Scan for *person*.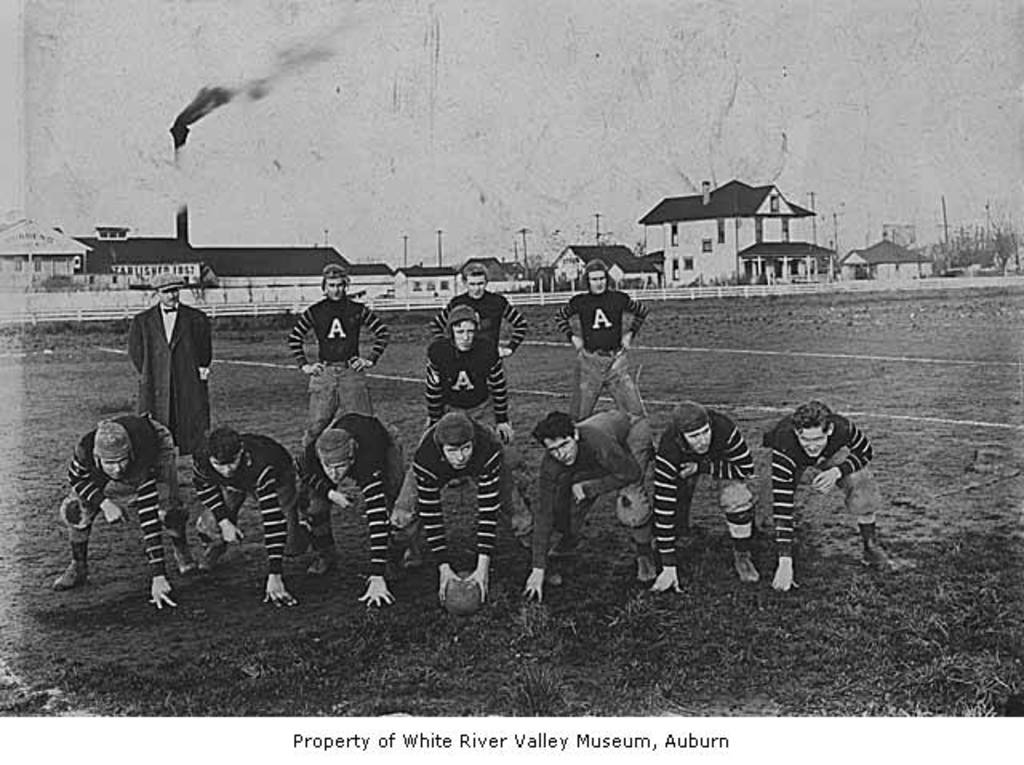
Scan result: select_region(763, 400, 888, 591).
